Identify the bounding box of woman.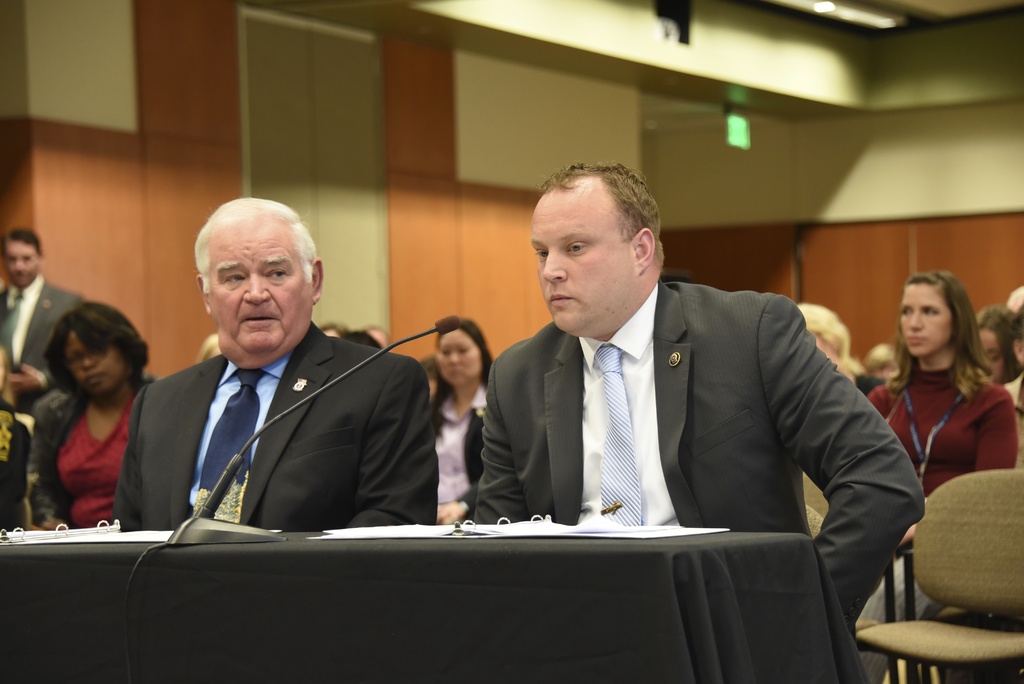
box=[28, 305, 156, 526].
